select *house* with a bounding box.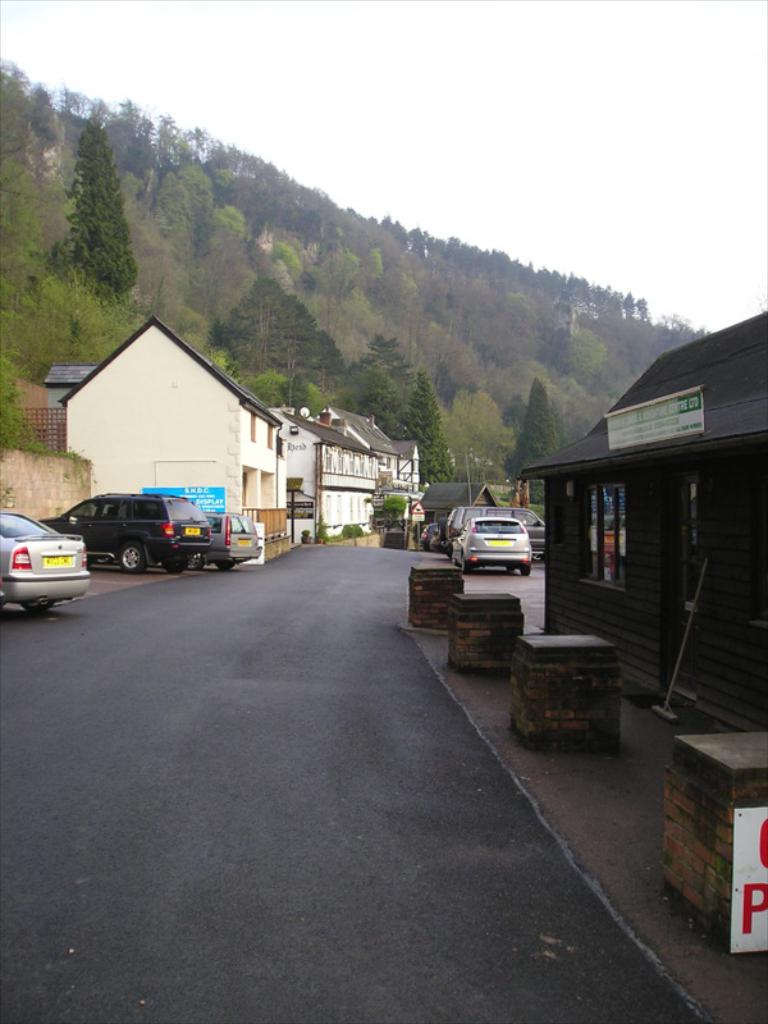
rect(417, 480, 498, 518).
